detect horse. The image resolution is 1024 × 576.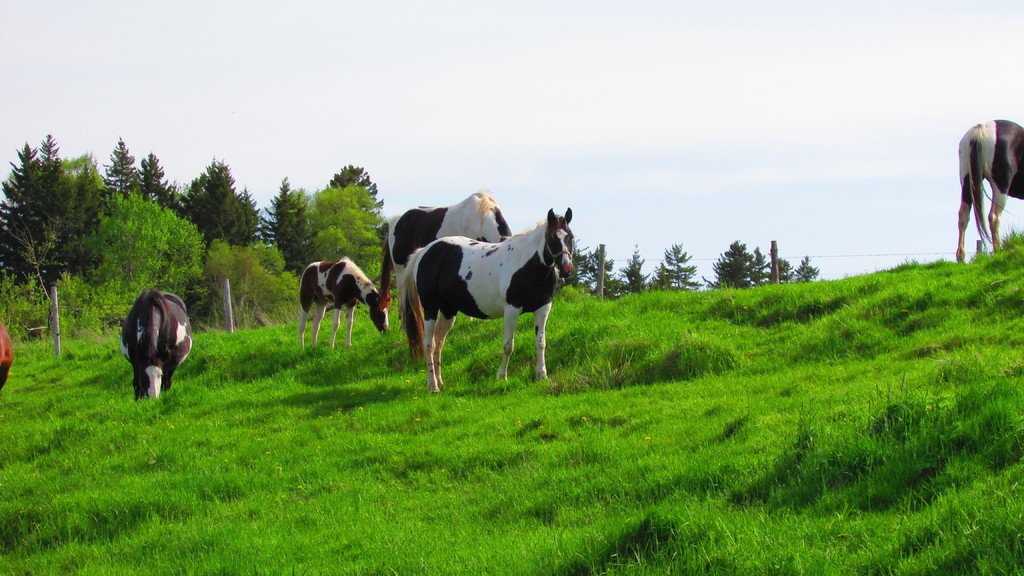
955,117,1023,260.
